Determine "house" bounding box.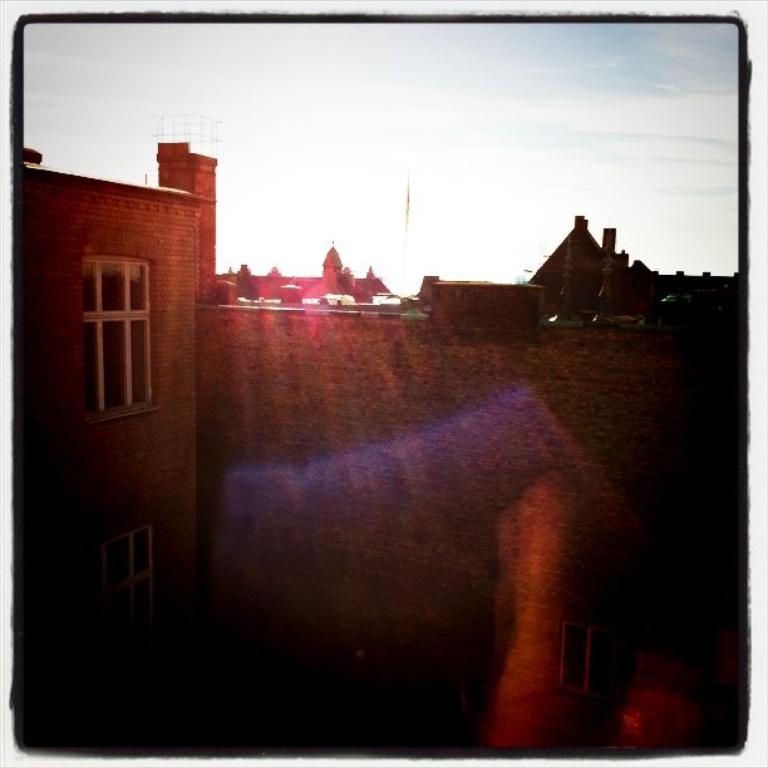
Determined: select_region(216, 243, 397, 309).
